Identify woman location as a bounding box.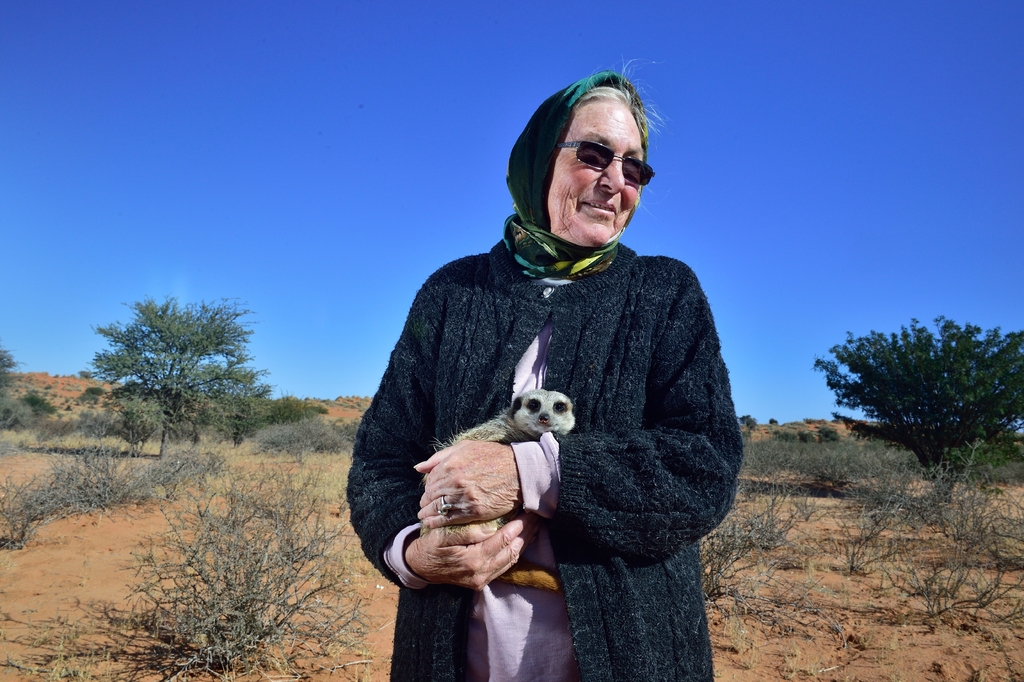
pyautogui.locateOnScreen(318, 51, 749, 681).
